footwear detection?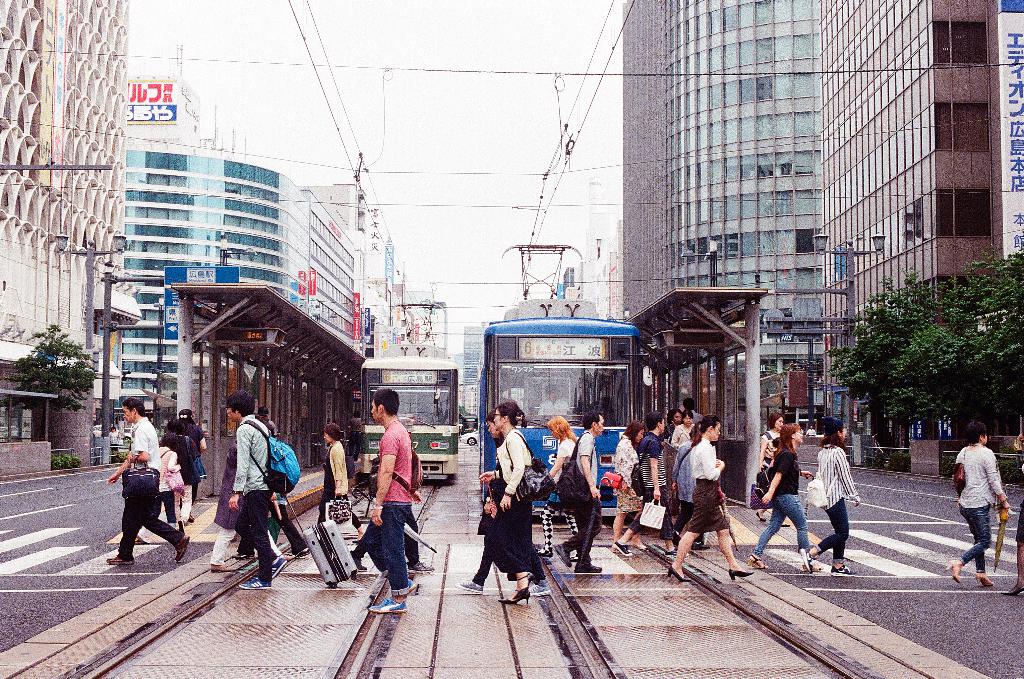
region(746, 553, 767, 572)
